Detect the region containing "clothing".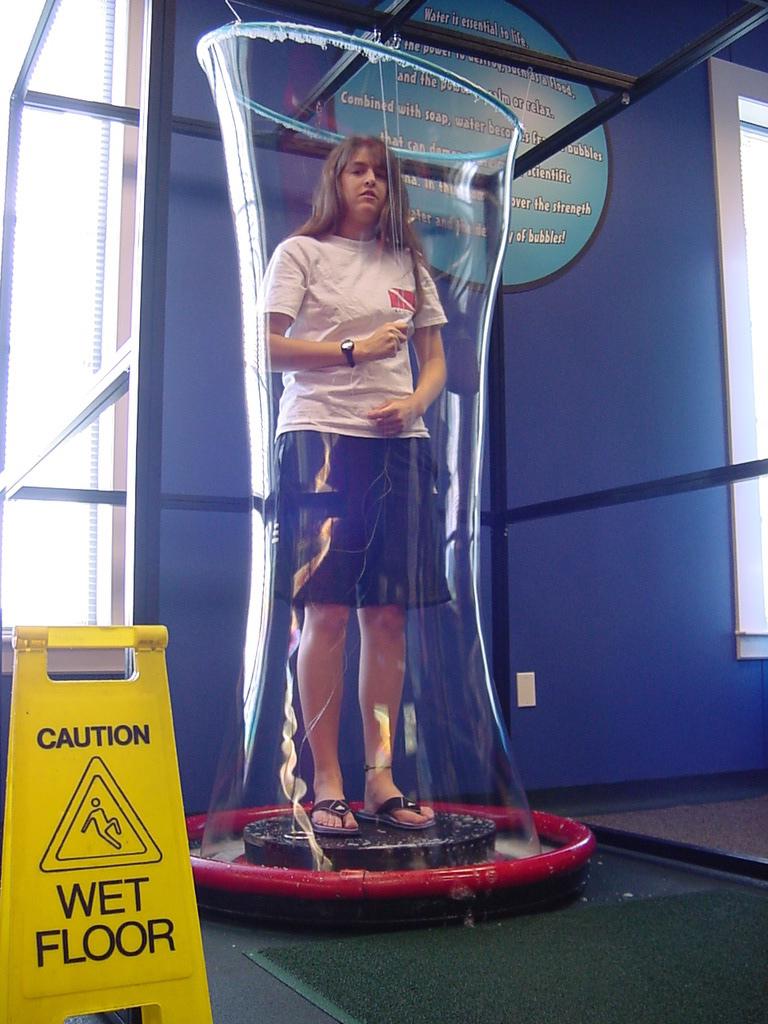
x1=275 y1=171 x2=449 y2=625.
